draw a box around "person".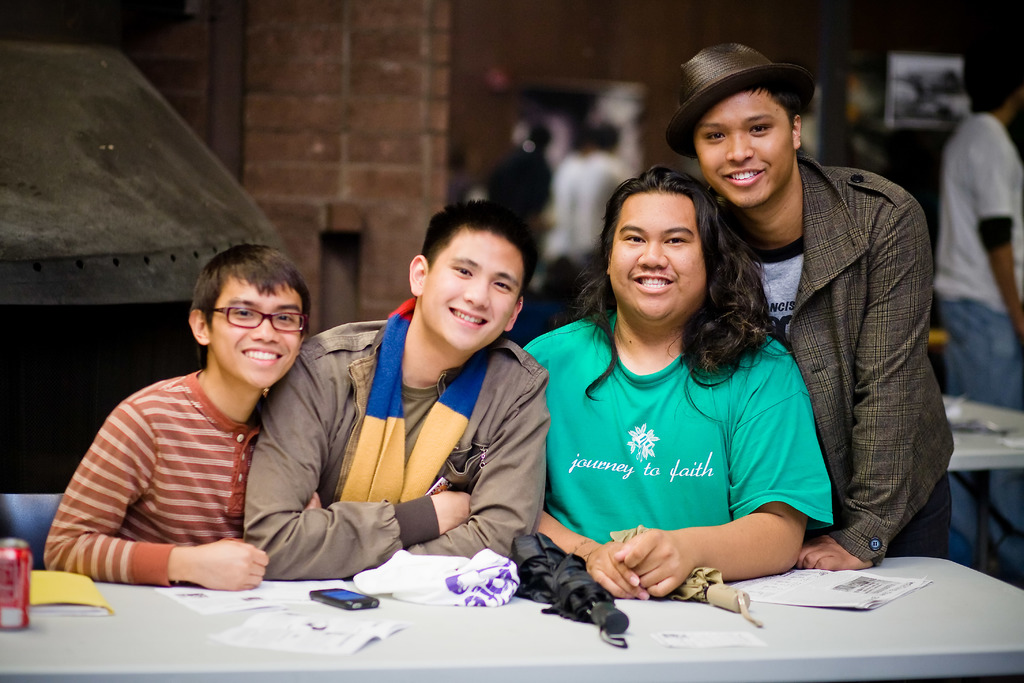
(left=68, top=236, right=334, bottom=619).
